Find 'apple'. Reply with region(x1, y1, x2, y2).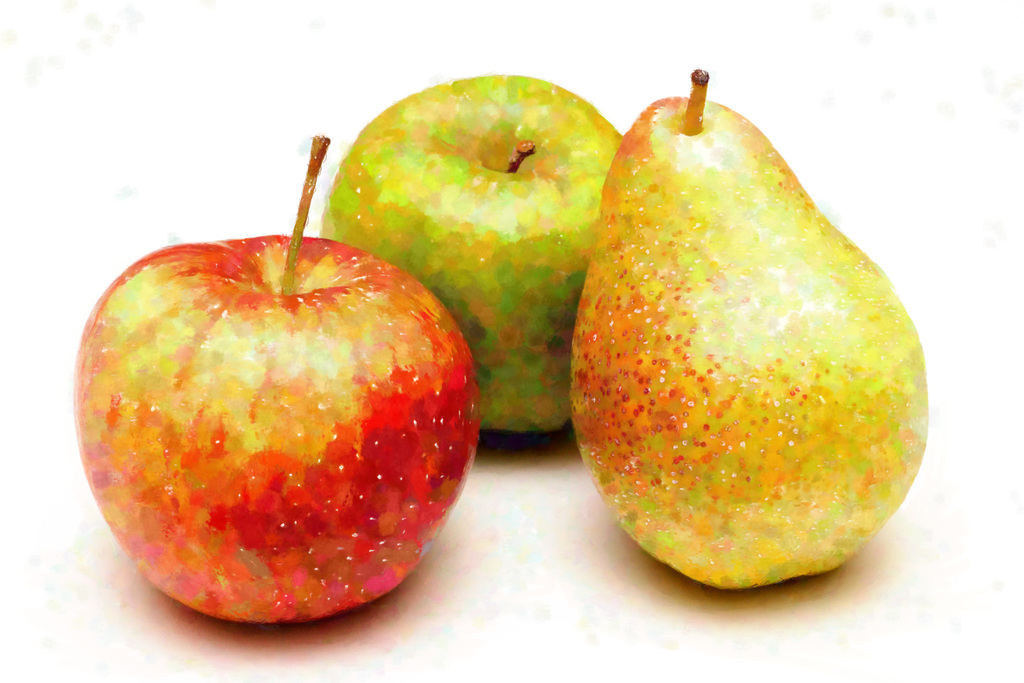
region(81, 206, 489, 632).
